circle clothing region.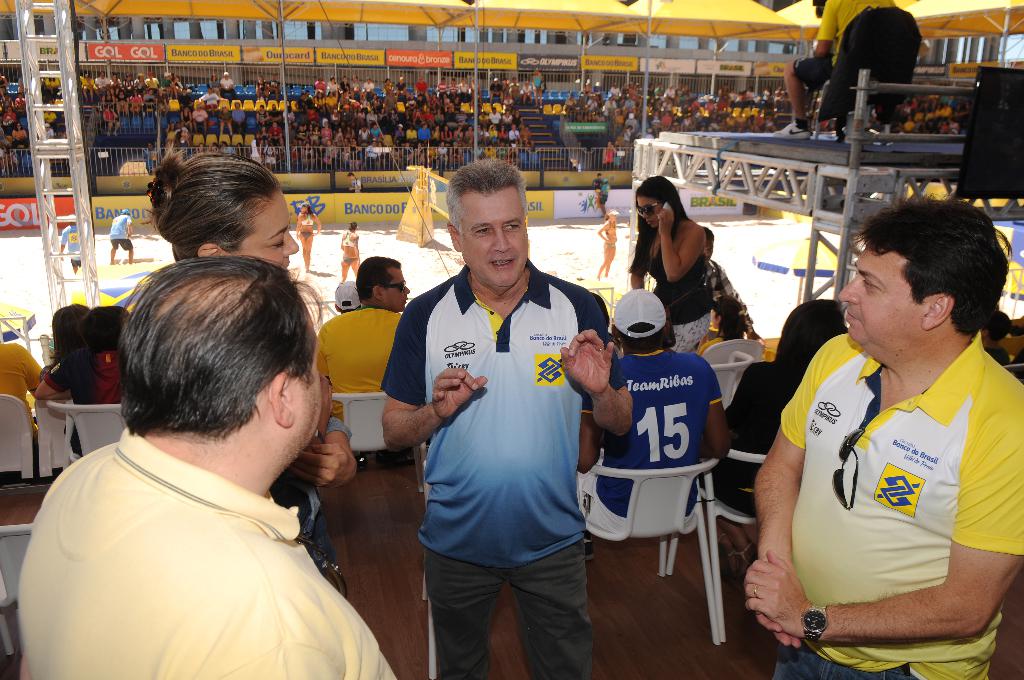
Region: select_region(575, 348, 731, 545).
